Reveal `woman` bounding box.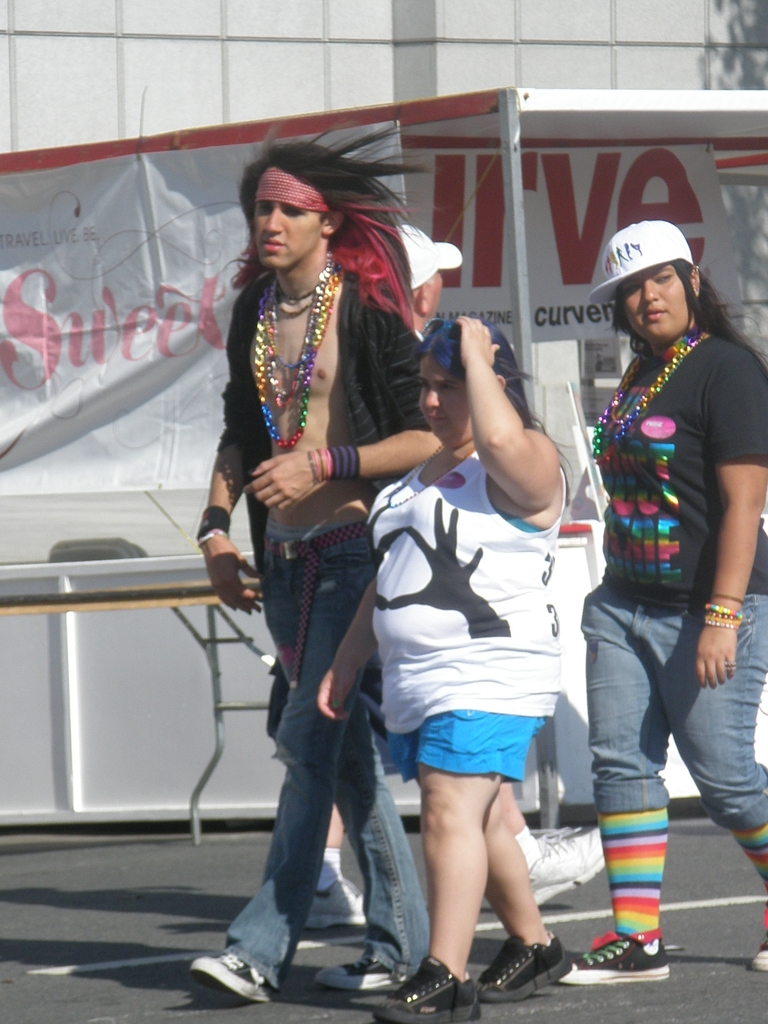
Revealed: [left=534, top=216, right=767, bottom=977].
